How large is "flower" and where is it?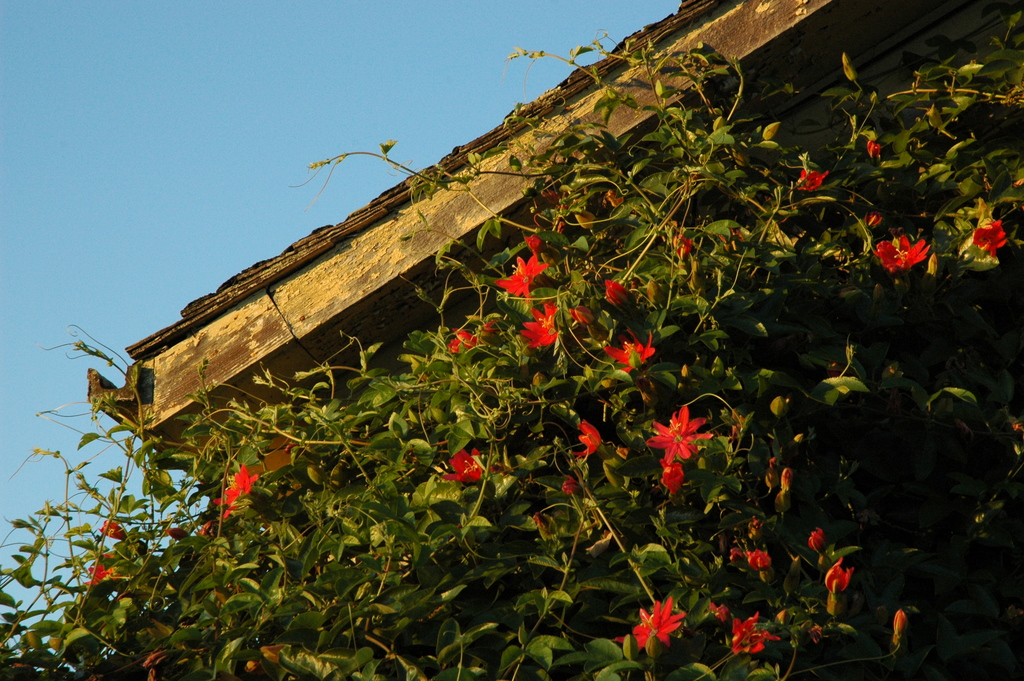
Bounding box: 824, 557, 854, 592.
